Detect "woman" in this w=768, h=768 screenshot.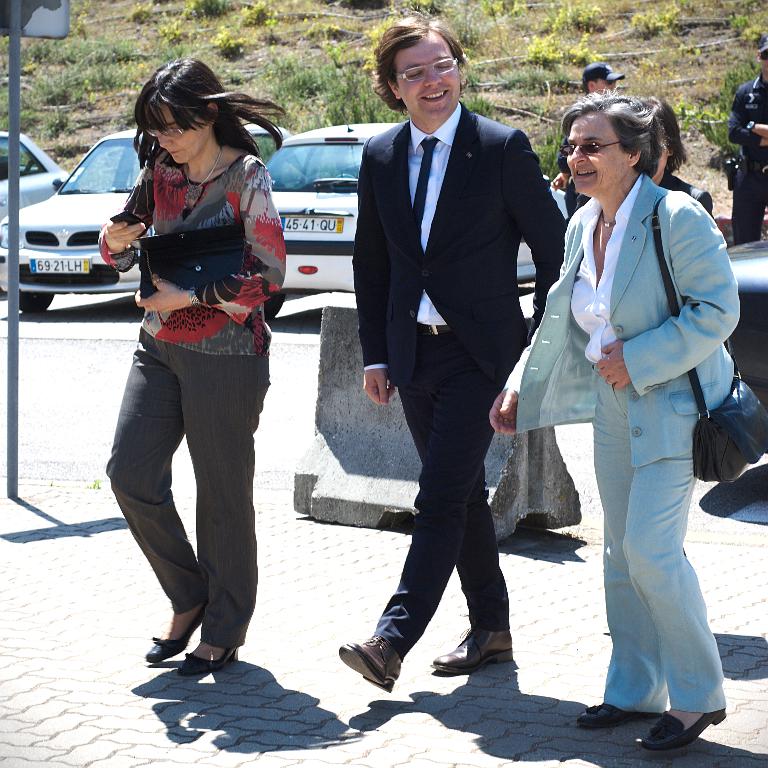
Detection: box=[483, 94, 748, 761].
